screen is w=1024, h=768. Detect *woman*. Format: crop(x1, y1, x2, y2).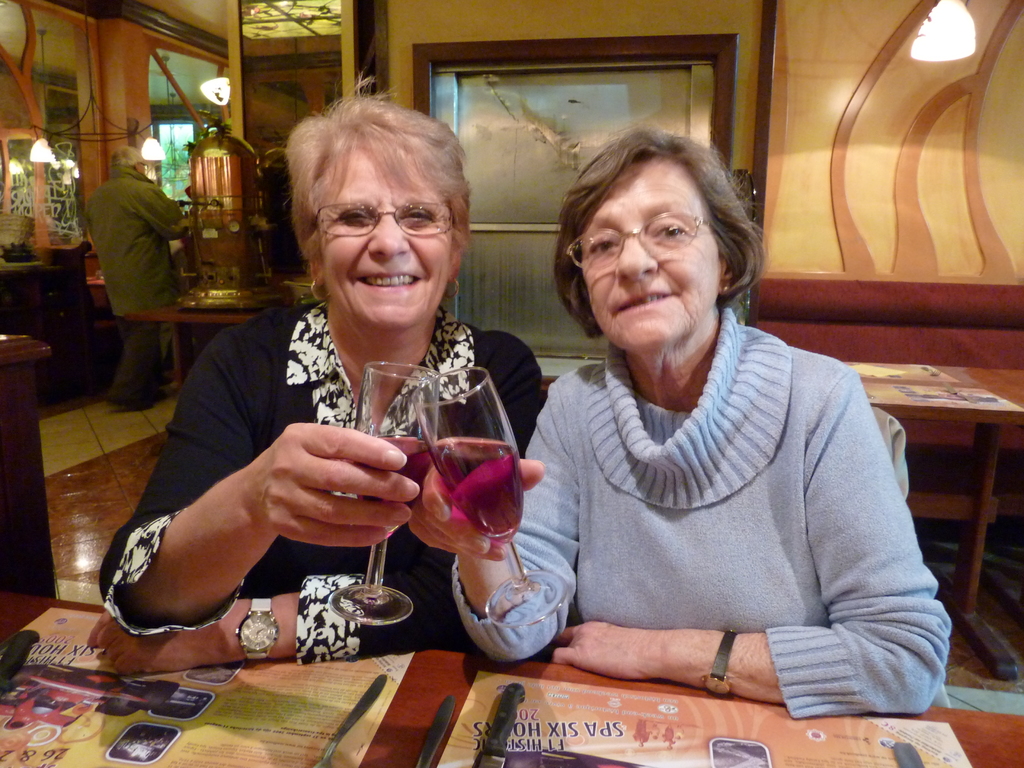
crop(410, 115, 957, 721).
